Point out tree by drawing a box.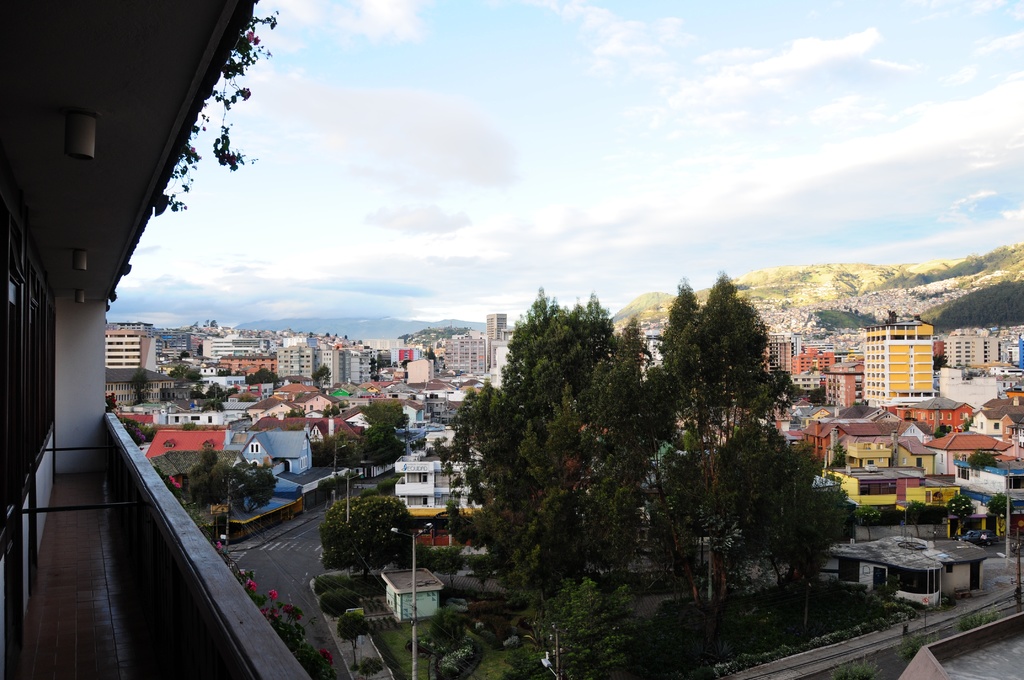
(left=304, top=414, right=403, bottom=476).
